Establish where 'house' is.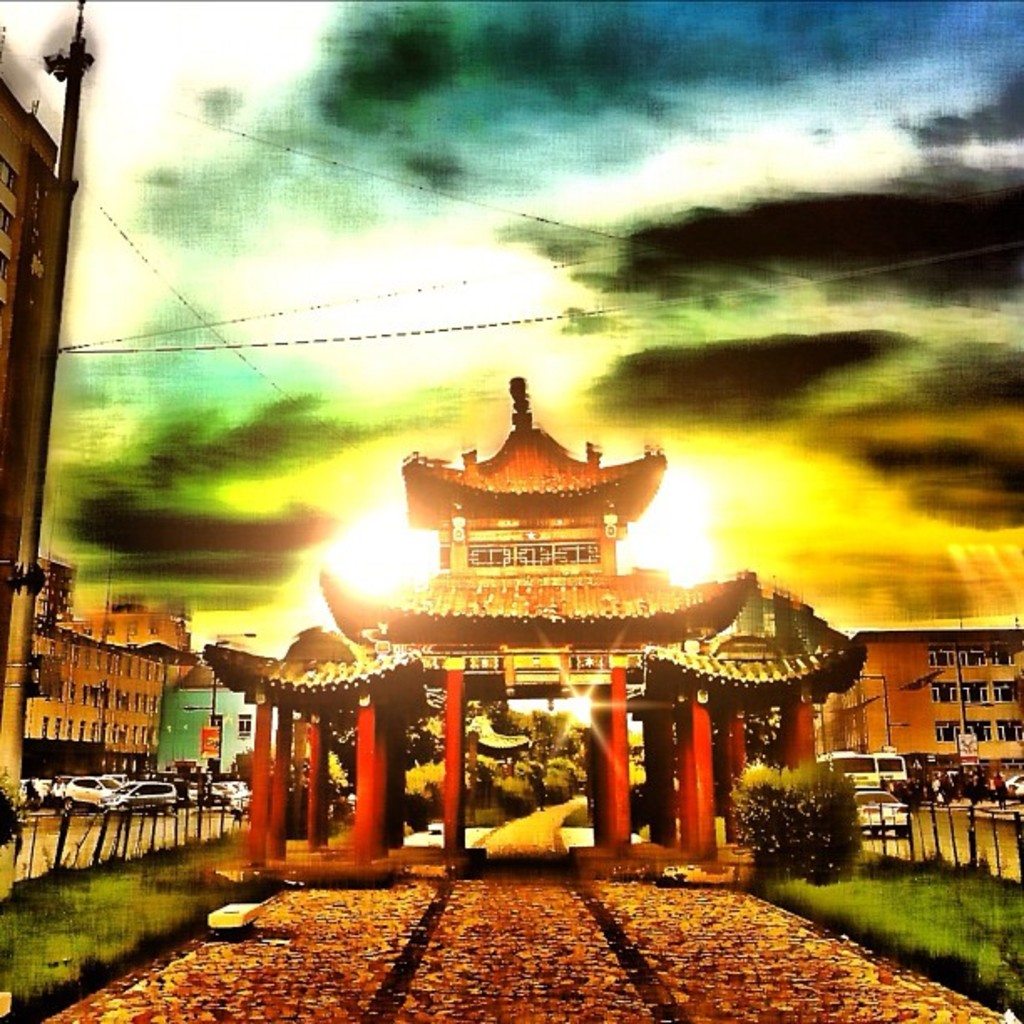
Established at locate(202, 371, 863, 872).
